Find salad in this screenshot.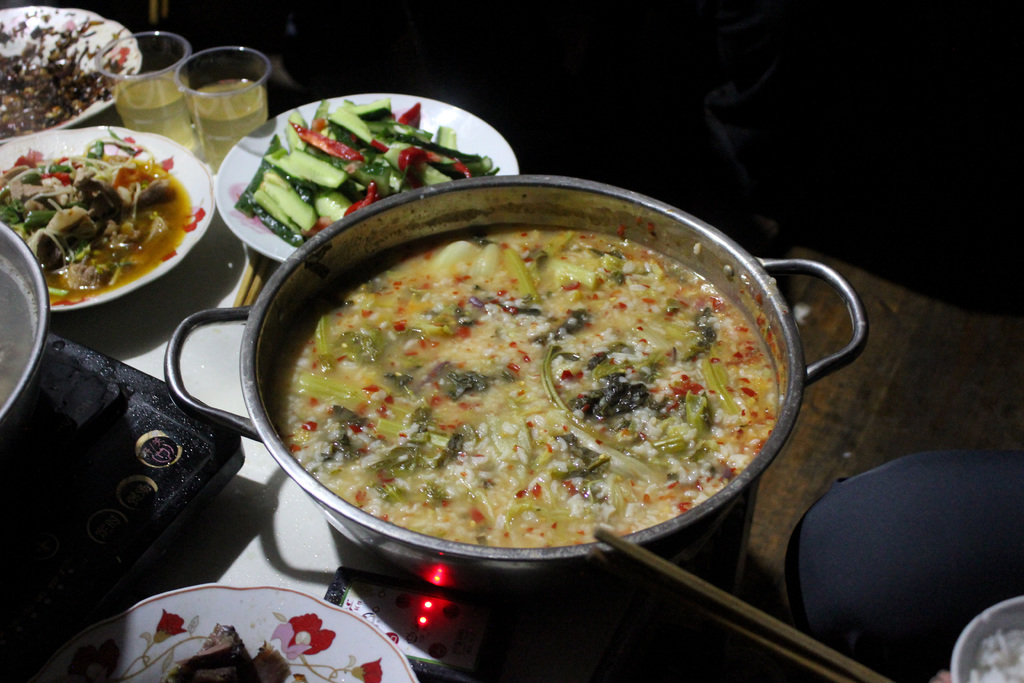
The bounding box for salad is [x1=0, y1=131, x2=186, y2=278].
